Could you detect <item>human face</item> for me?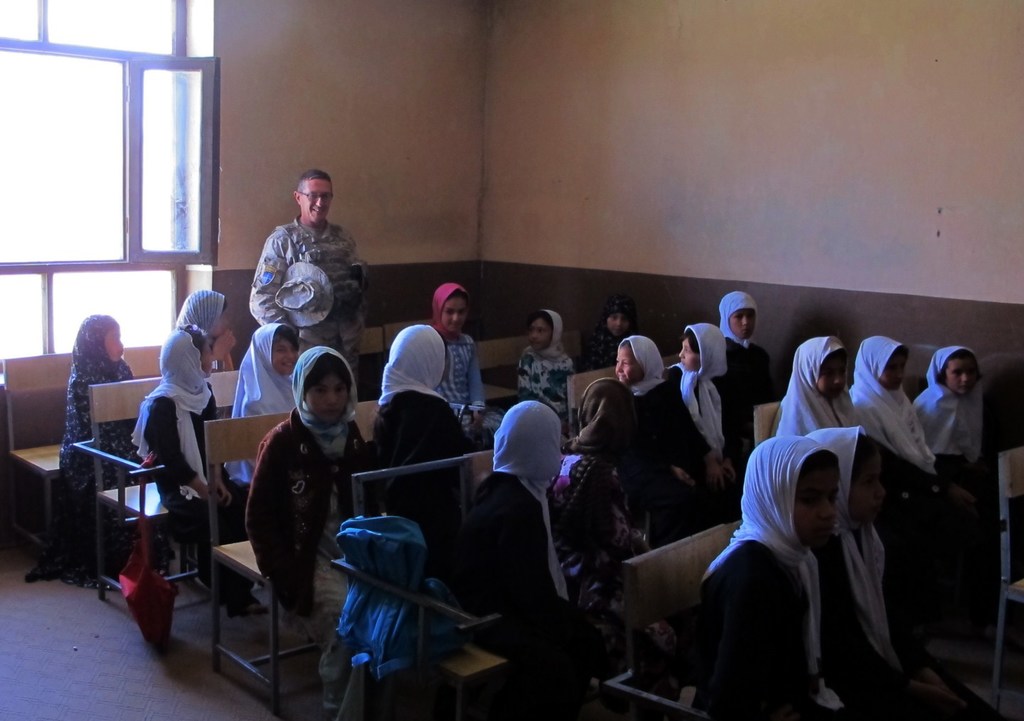
Detection result: region(680, 339, 698, 369).
